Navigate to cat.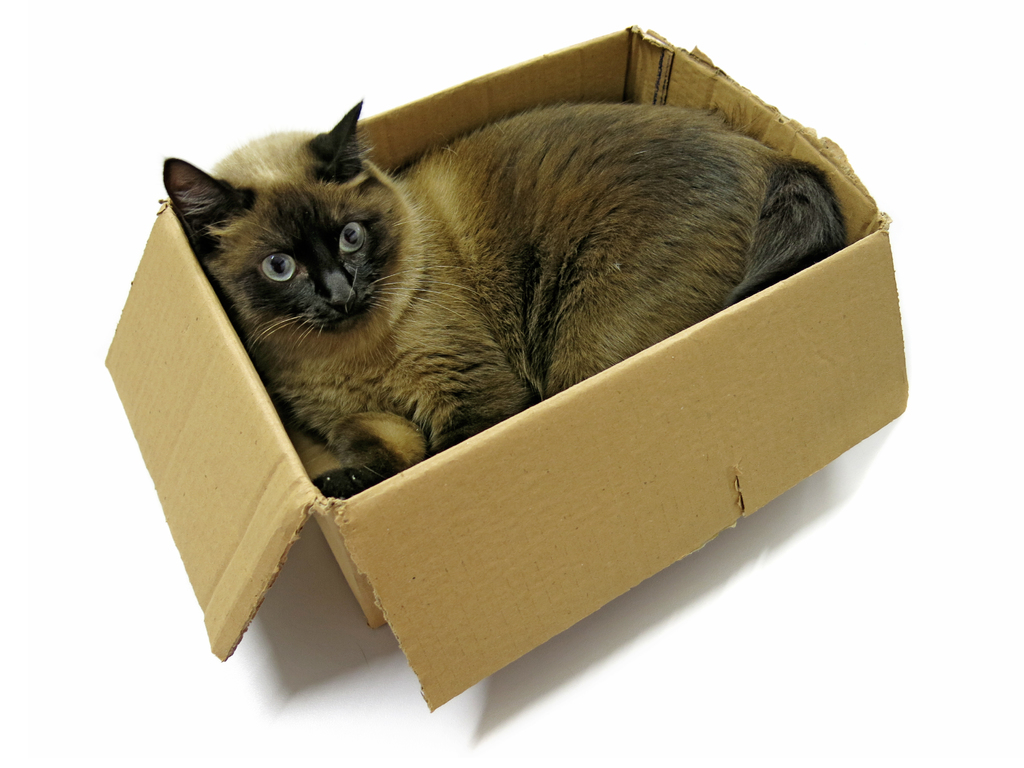
Navigation target: [x1=161, y1=97, x2=845, y2=491].
